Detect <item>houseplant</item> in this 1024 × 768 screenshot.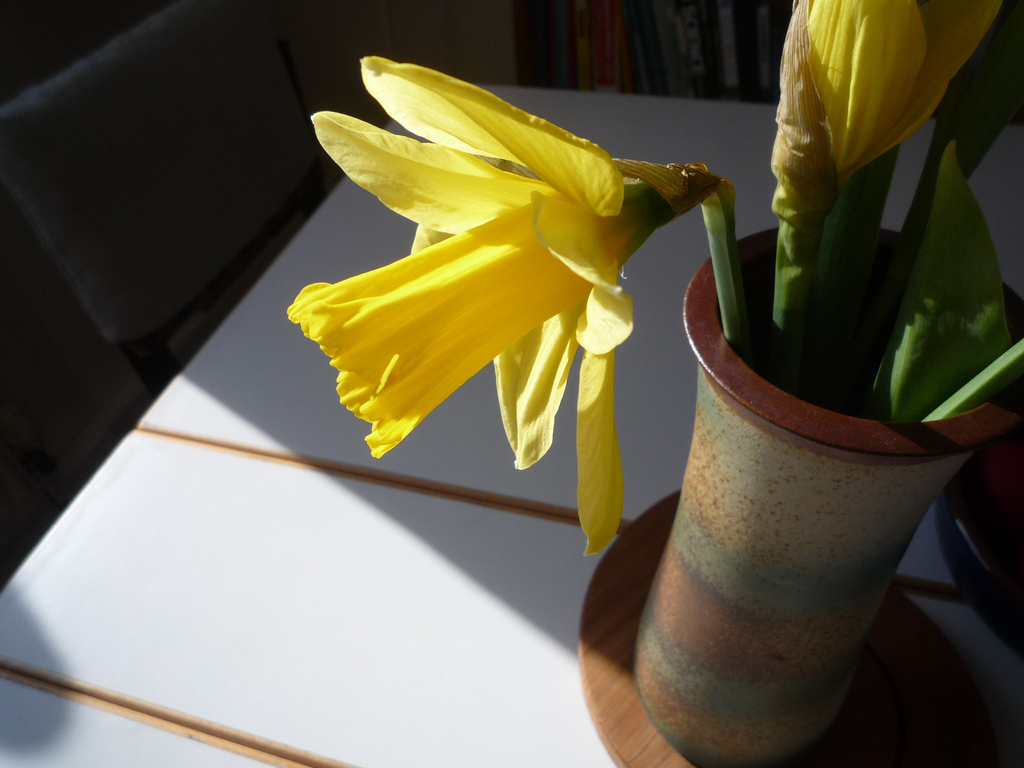
Detection: 287:12:1023:767.
